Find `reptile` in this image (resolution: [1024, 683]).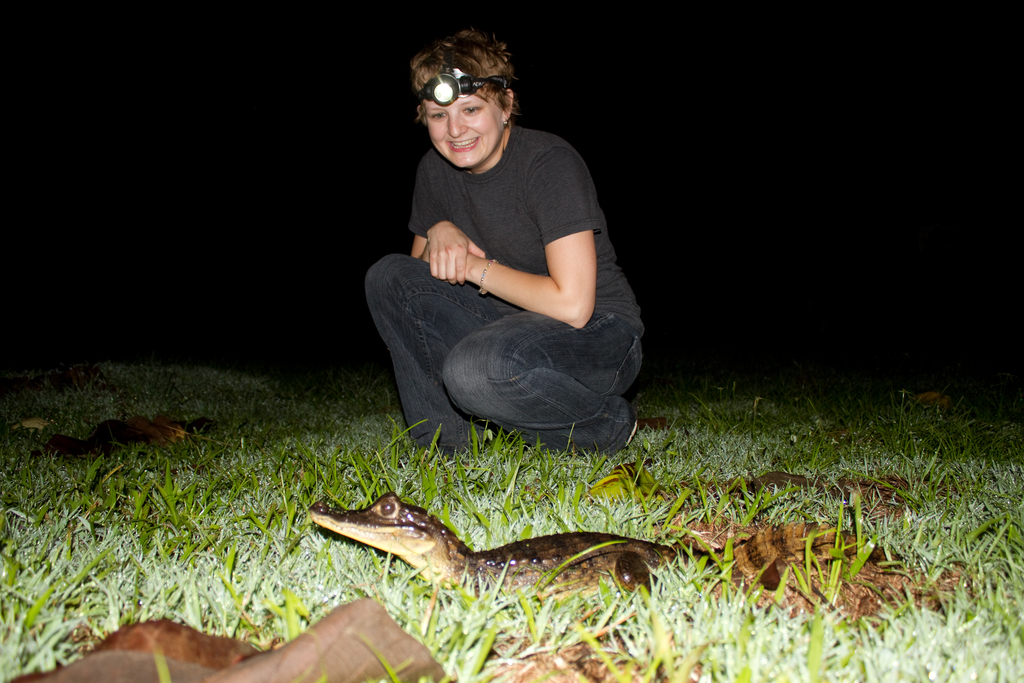
bbox=(308, 488, 911, 604).
